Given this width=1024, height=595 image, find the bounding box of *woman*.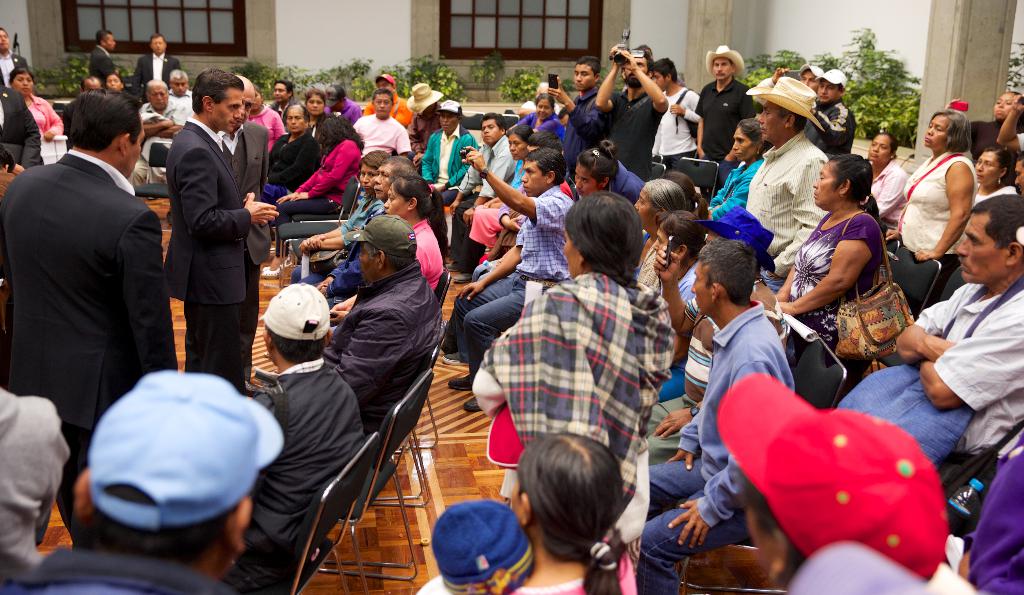
(6,72,67,144).
